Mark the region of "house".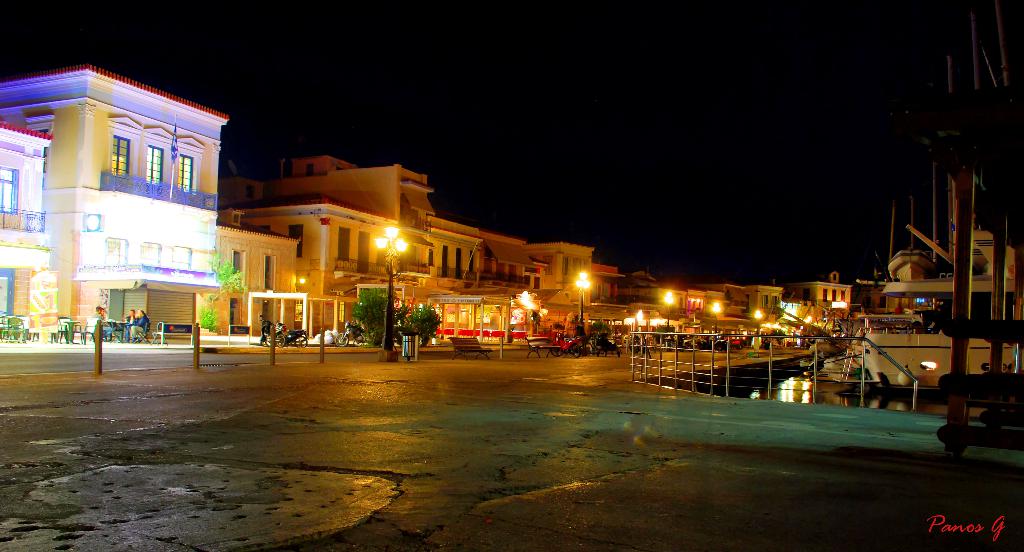
Region: 634, 270, 657, 351.
